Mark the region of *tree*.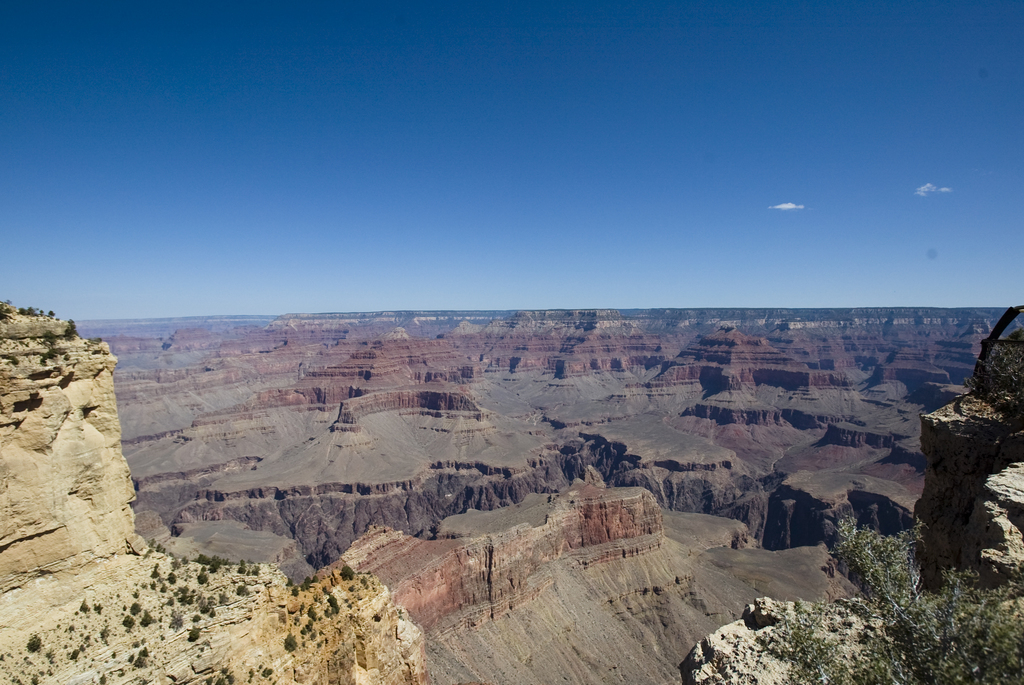
Region: region(161, 572, 179, 586).
